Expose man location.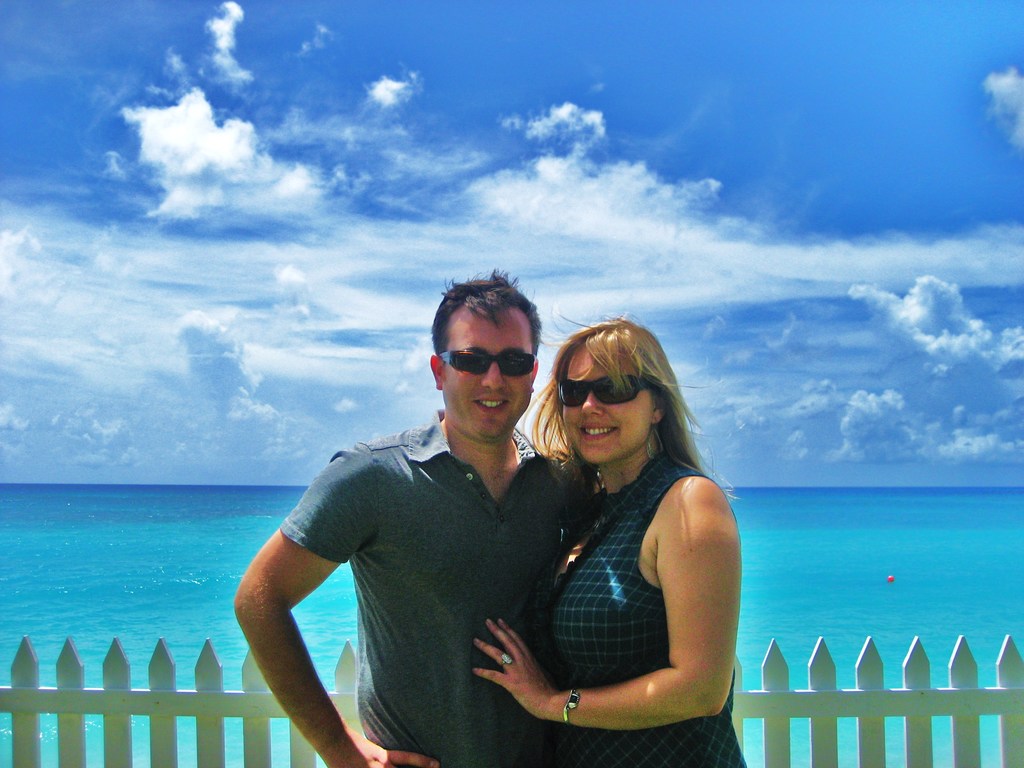
Exposed at region(230, 262, 604, 767).
